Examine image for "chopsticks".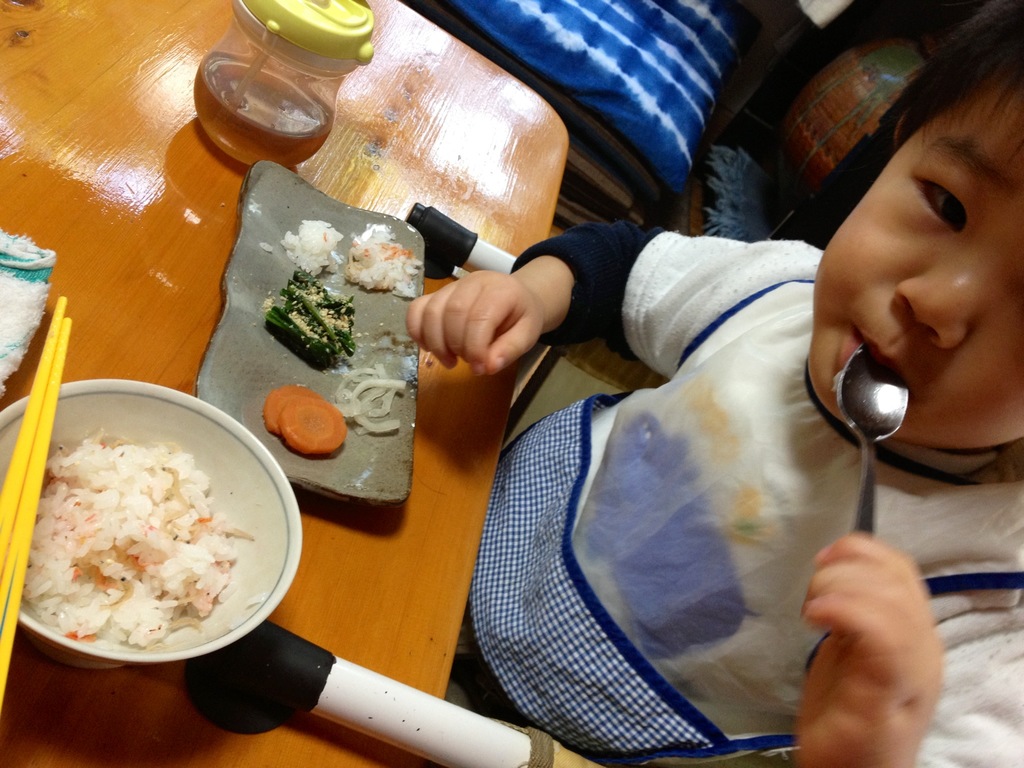
Examination result: (0,298,70,695).
